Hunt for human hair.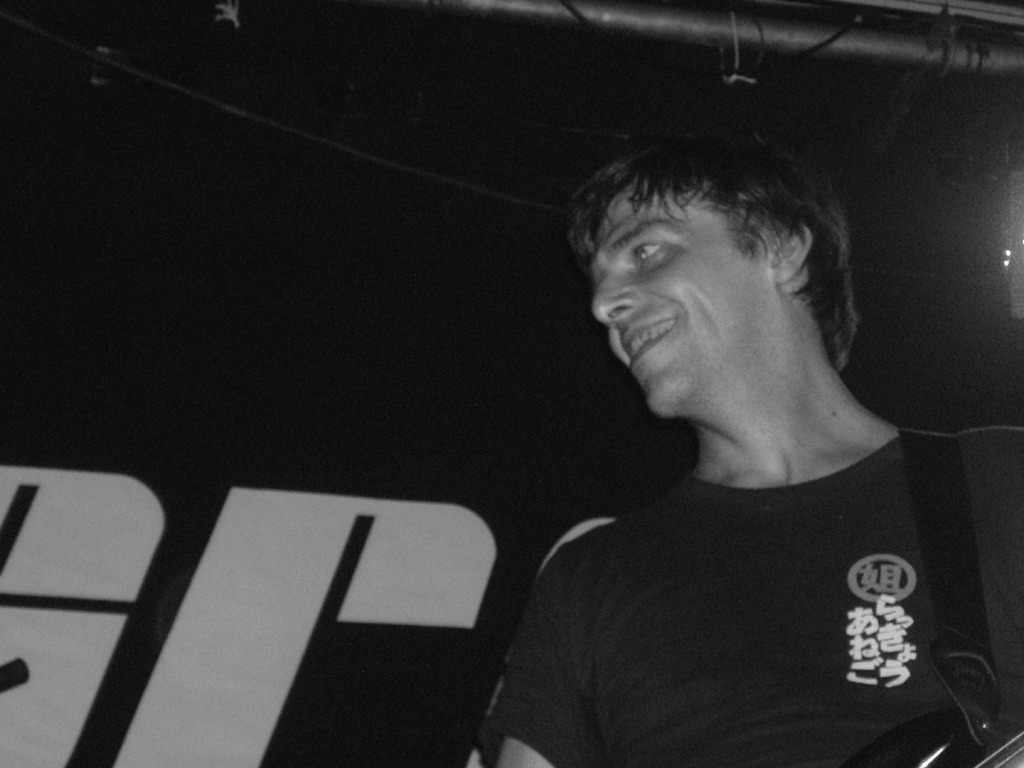
Hunted down at 567 134 873 410.
